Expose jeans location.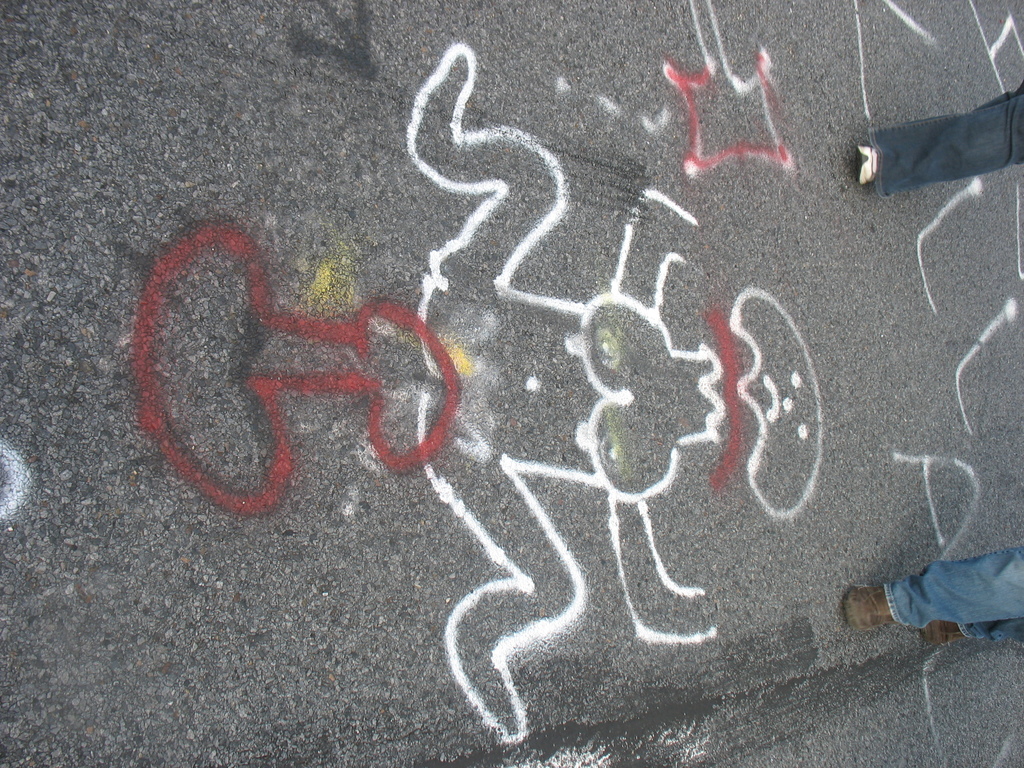
Exposed at {"left": 869, "top": 533, "right": 1018, "bottom": 658}.
